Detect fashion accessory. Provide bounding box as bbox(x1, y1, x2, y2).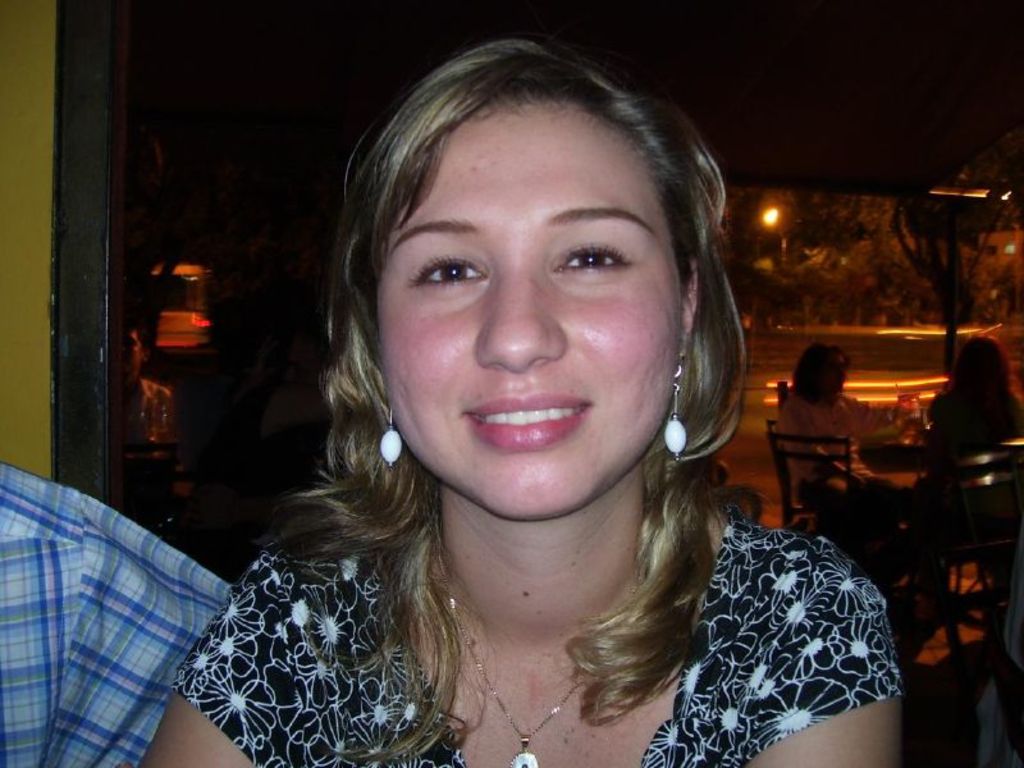
bbox(380, 399, 403, 466).
